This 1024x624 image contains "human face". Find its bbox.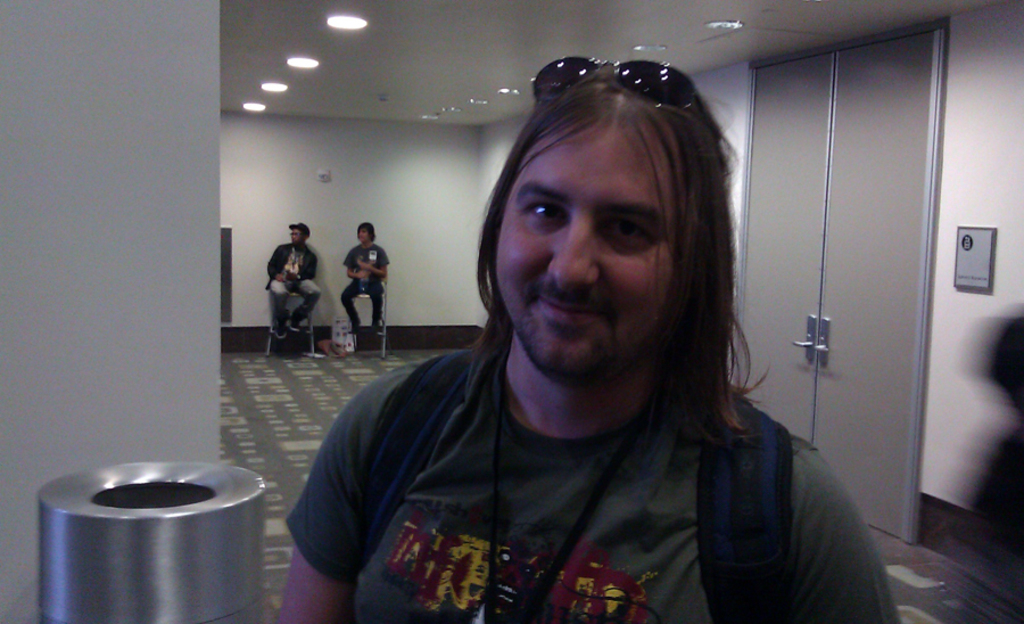
bbox=(357, 227, 369, 241).
